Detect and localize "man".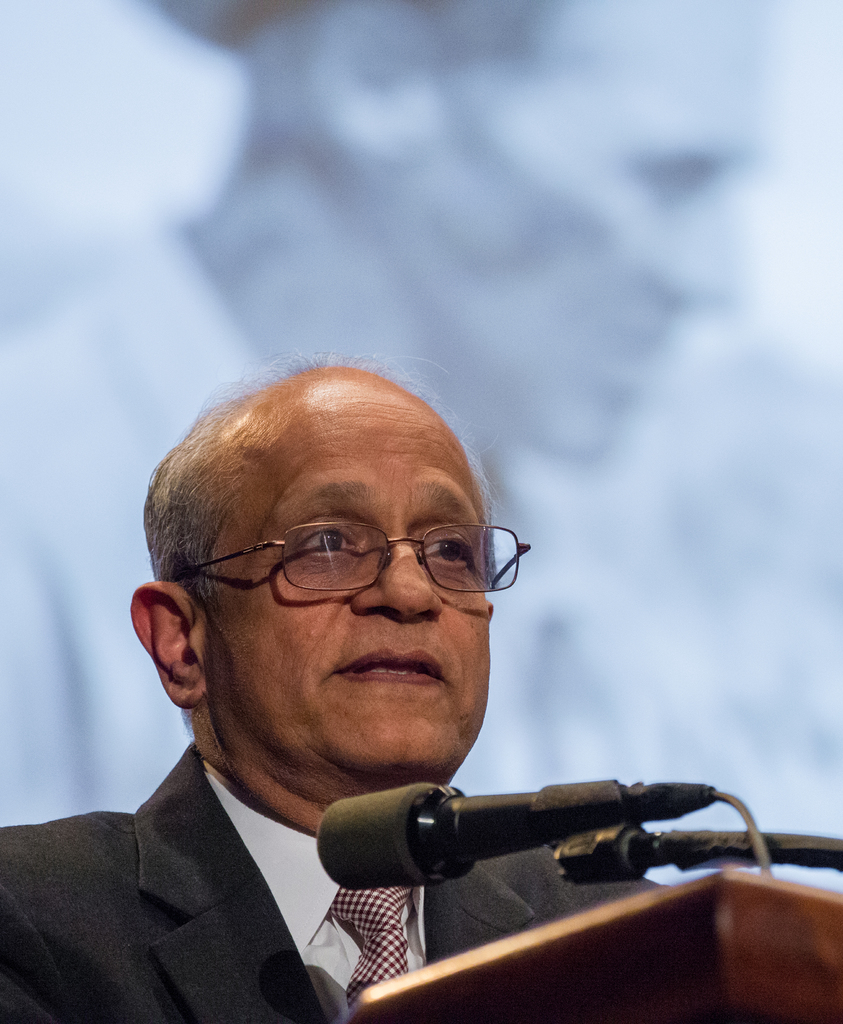
Localized at BBox(0, 347, 662, 1023).
